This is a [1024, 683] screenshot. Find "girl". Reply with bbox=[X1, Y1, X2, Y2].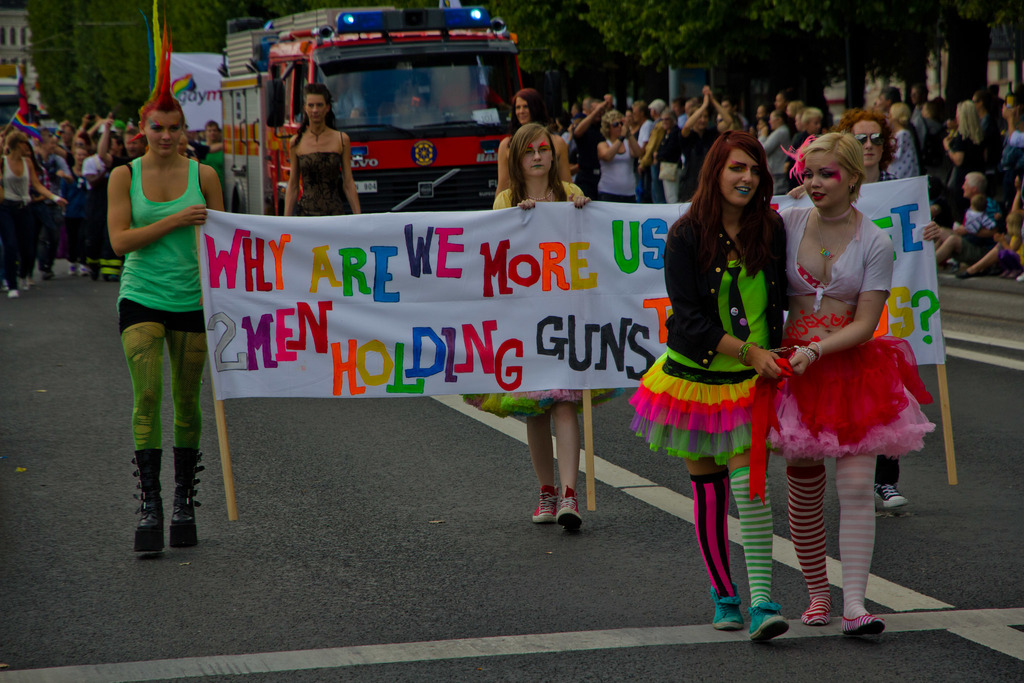
bbox=[959, 171, 1023, 281].
